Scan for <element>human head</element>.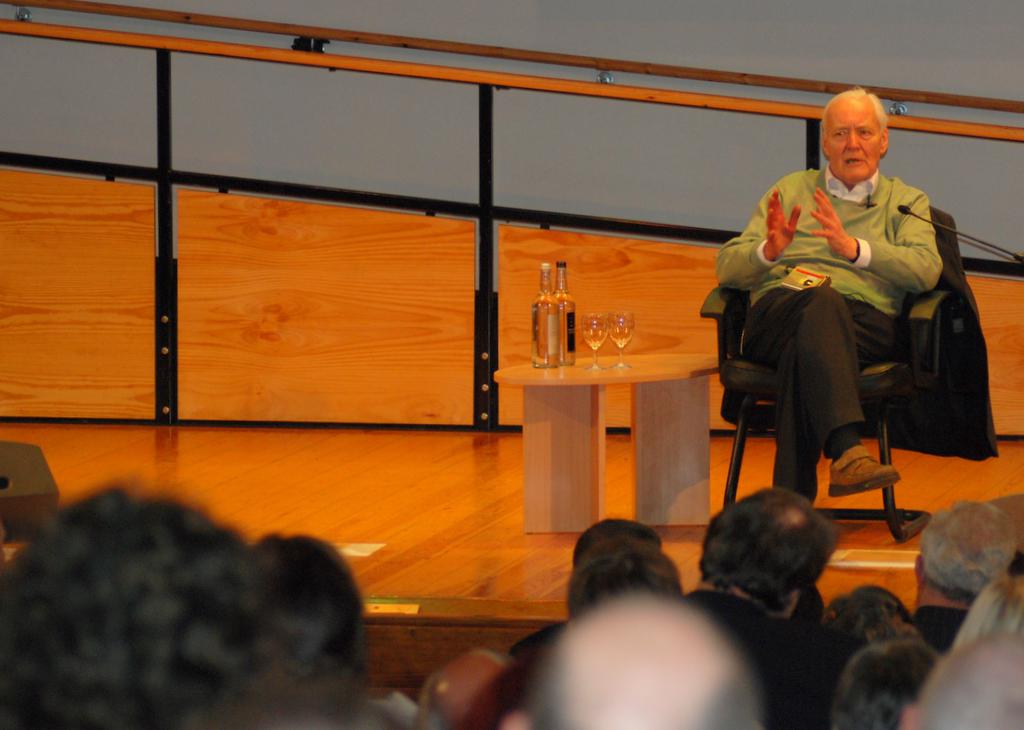
Scan result: (left=560, top=534, right=683, bottom=624).
